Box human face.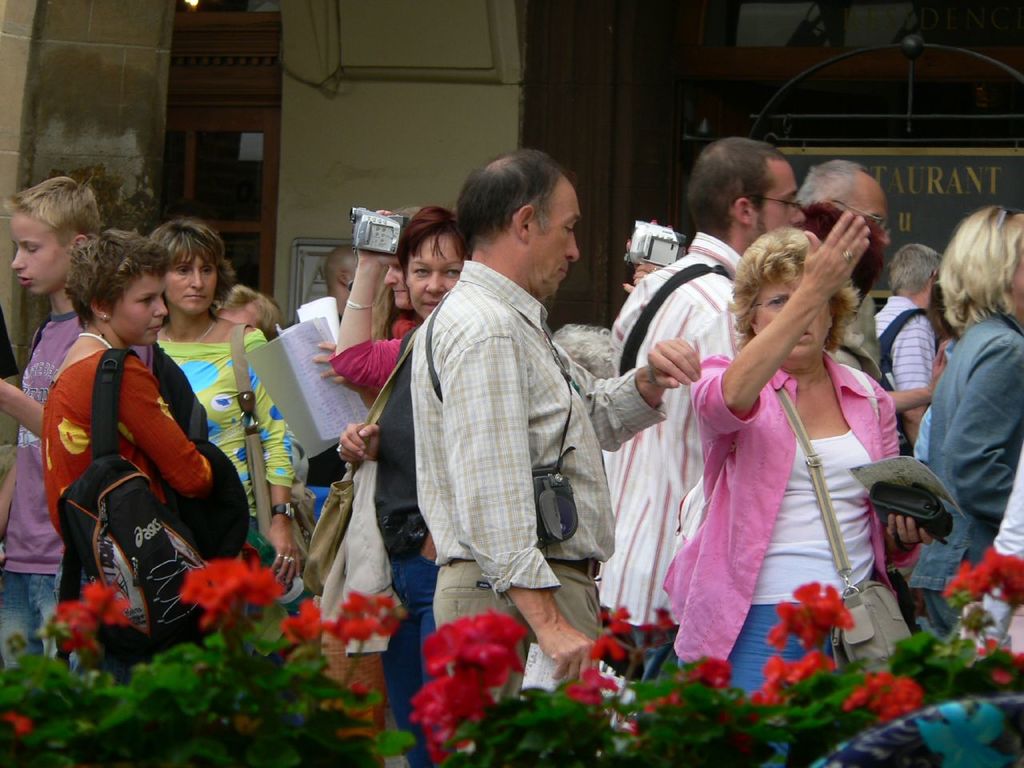
locate(164, 254, 222, 314).
